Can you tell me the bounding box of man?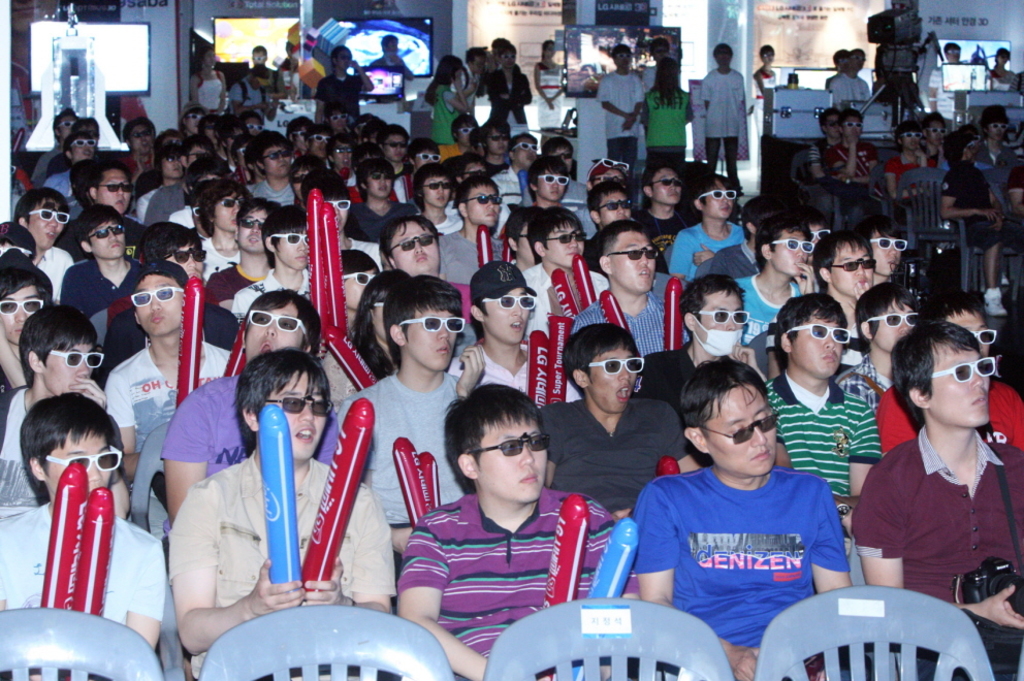
locate(315, 42, 360, 121).
